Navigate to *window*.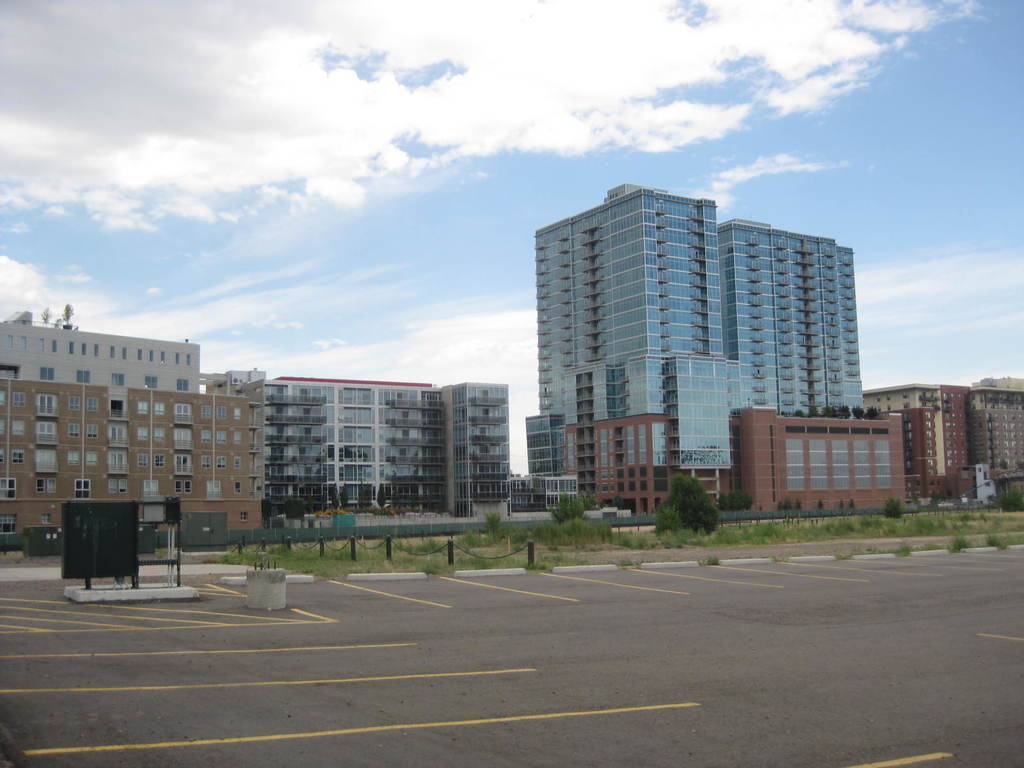
Navigation target: rect(0, 516, 17, 534).
